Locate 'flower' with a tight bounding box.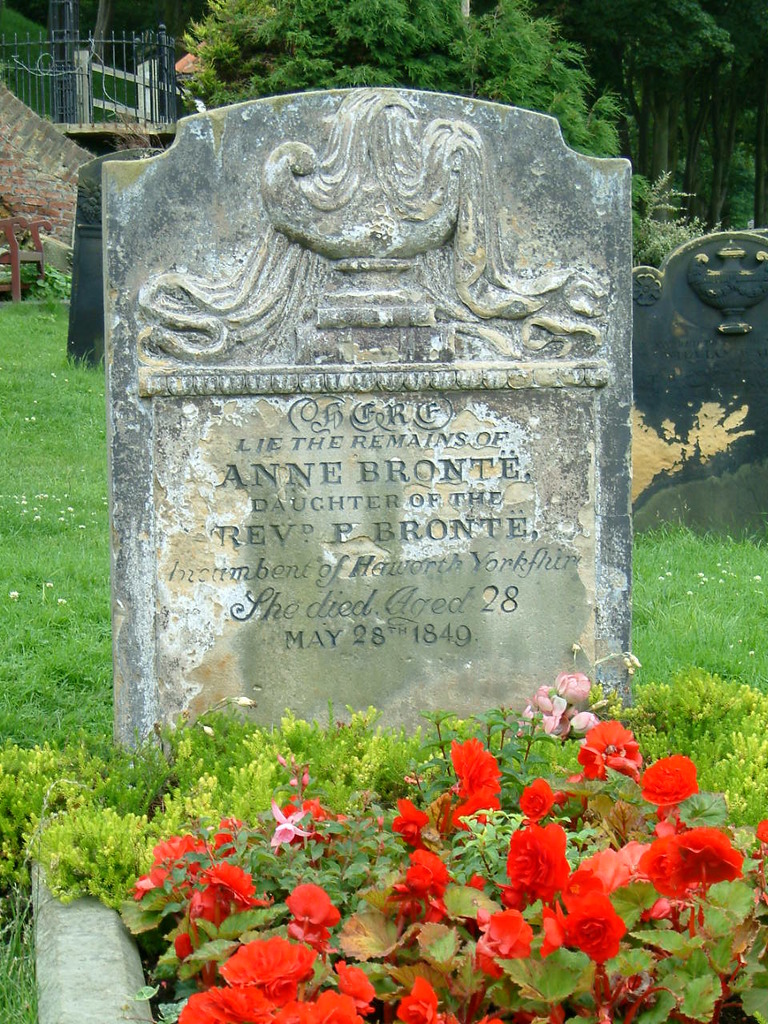
515,778,570,823.
